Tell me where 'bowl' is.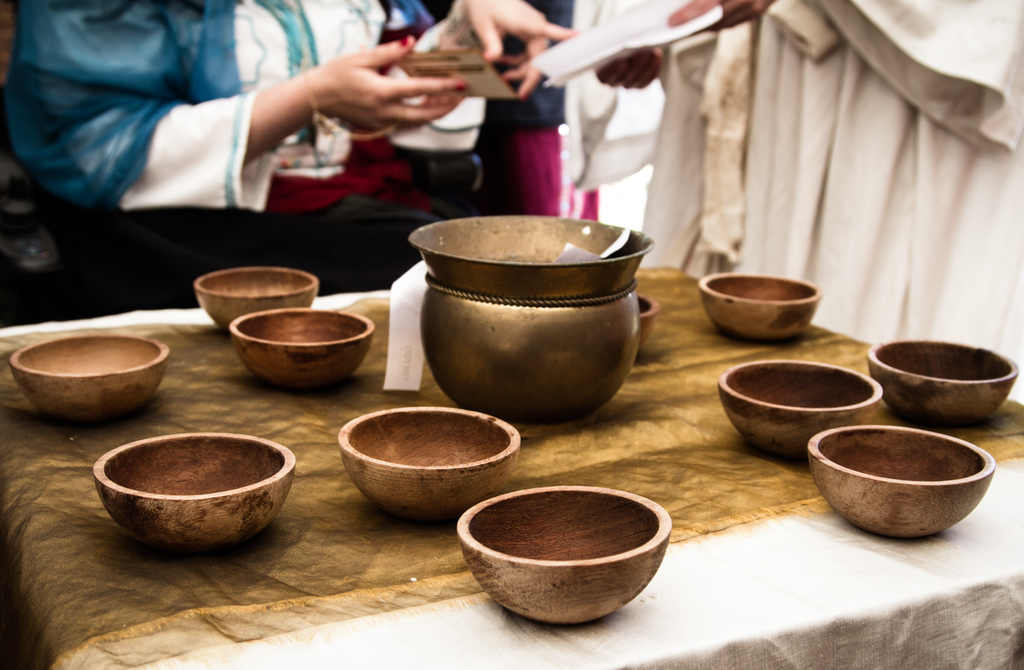
'bowl' is at x1=195 y1=266 x2=318 y2=328.
